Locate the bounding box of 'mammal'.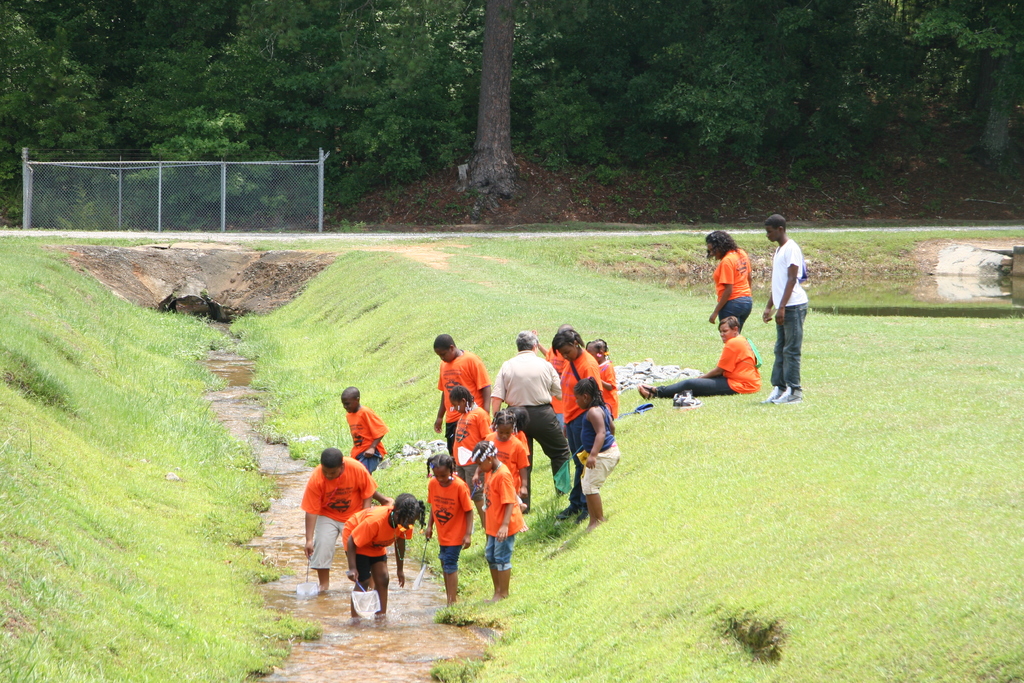
Bounding box: 486, 329, 570, 491.
